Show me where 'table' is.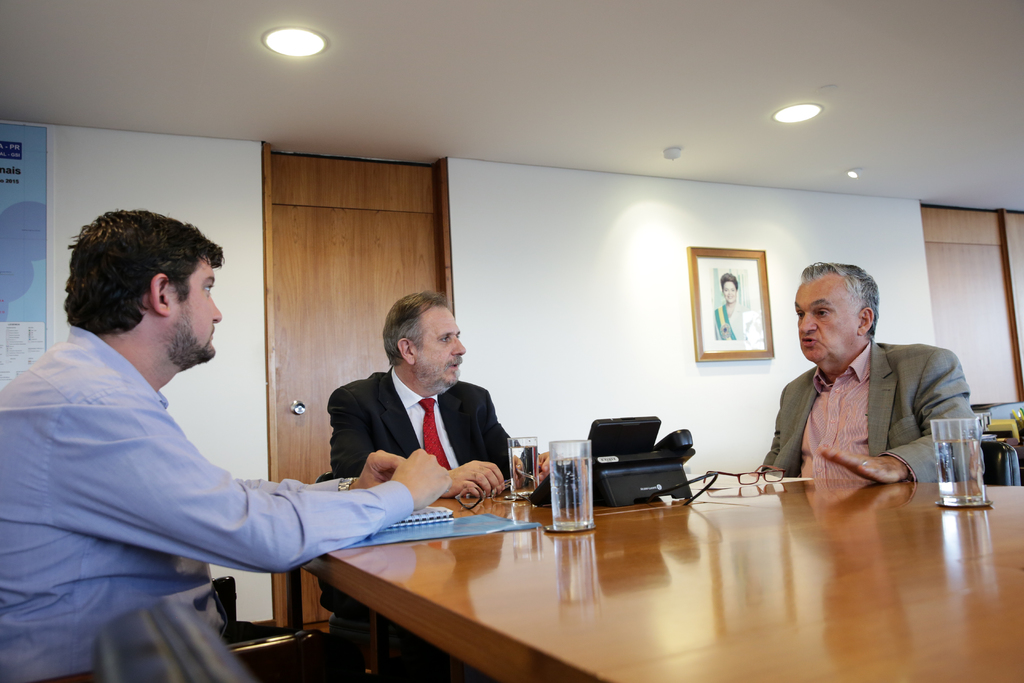
'table' is at [left=222, top=463, right=1023, bottom=682].
